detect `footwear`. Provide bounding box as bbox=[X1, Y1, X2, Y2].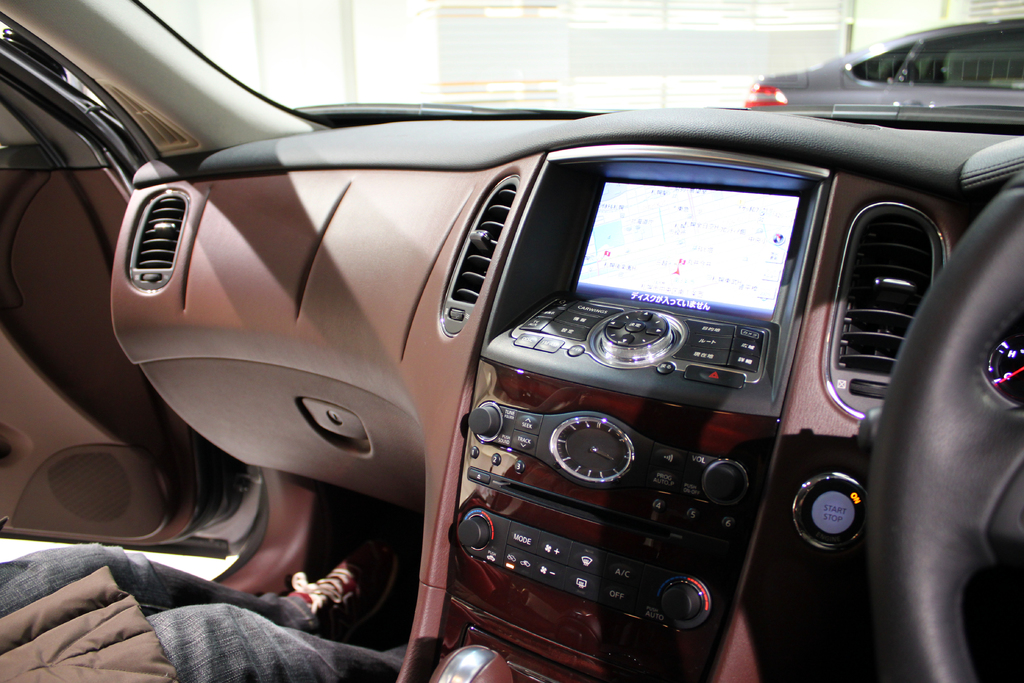
bbox=[285, 539, 397, 641].
